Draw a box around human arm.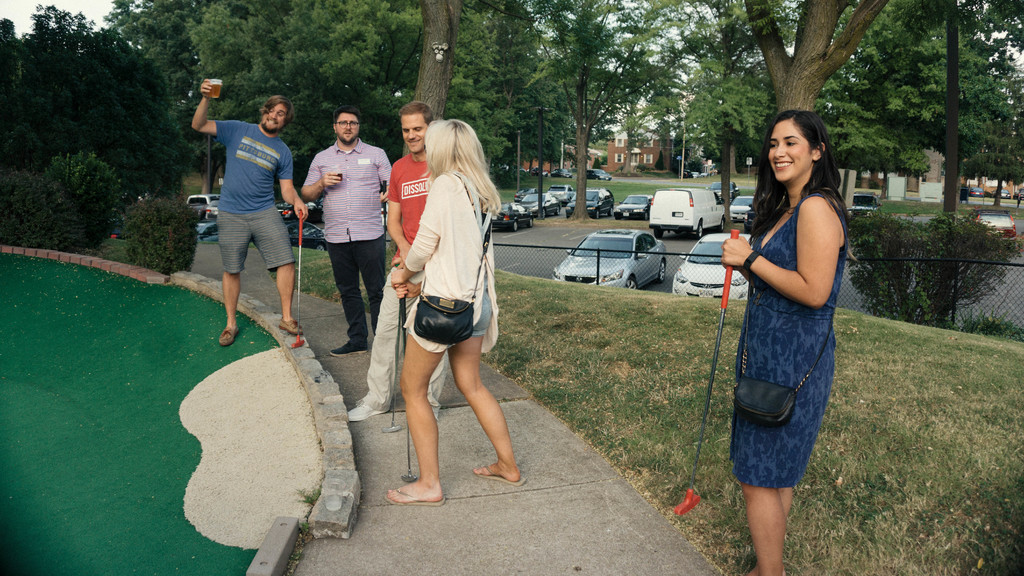
bbox=[298, 149, 347, 204].
